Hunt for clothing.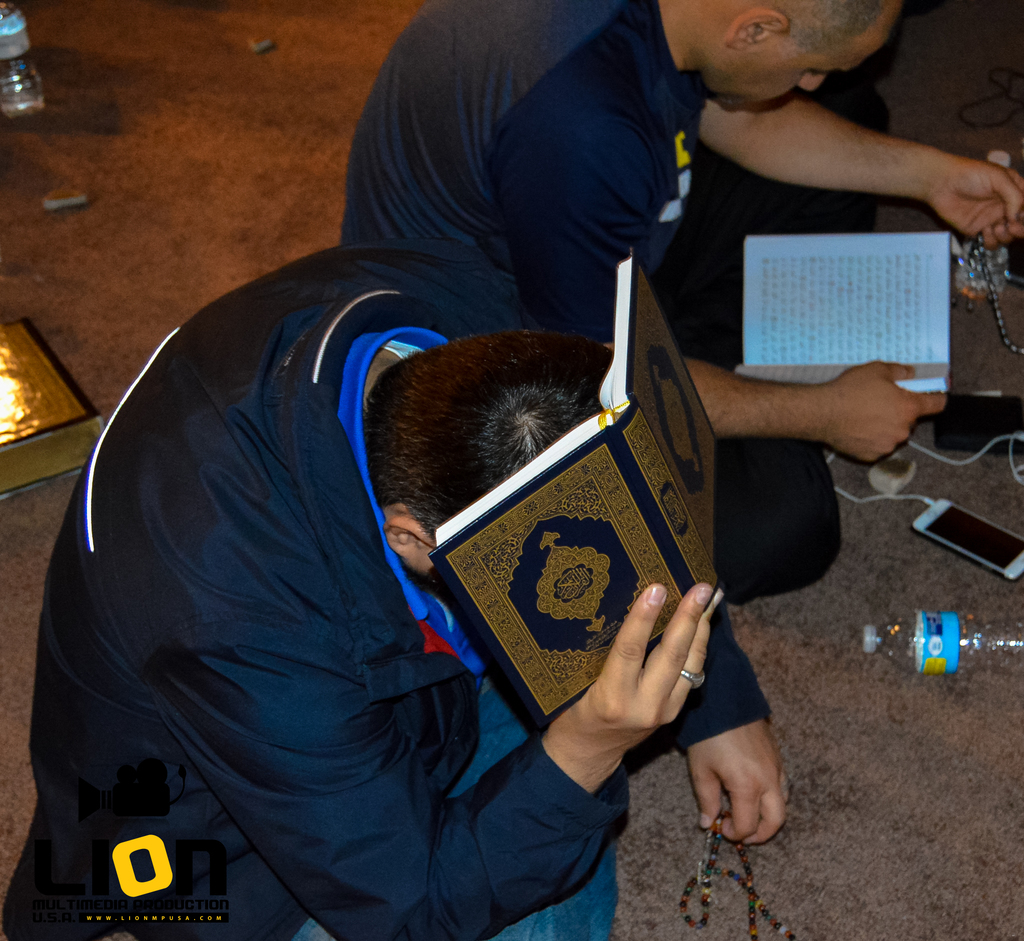
Hunted down at (337,0,954,608).
